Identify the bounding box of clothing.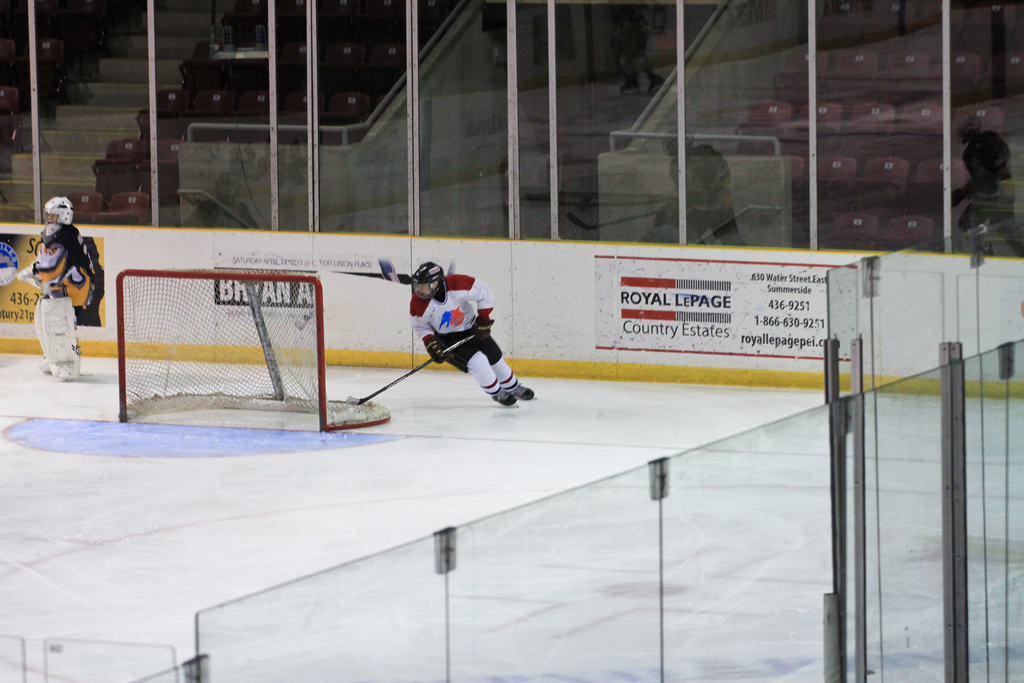
{"x1": 403, "y1": 276, "x2": 509, "y2": 387}.
